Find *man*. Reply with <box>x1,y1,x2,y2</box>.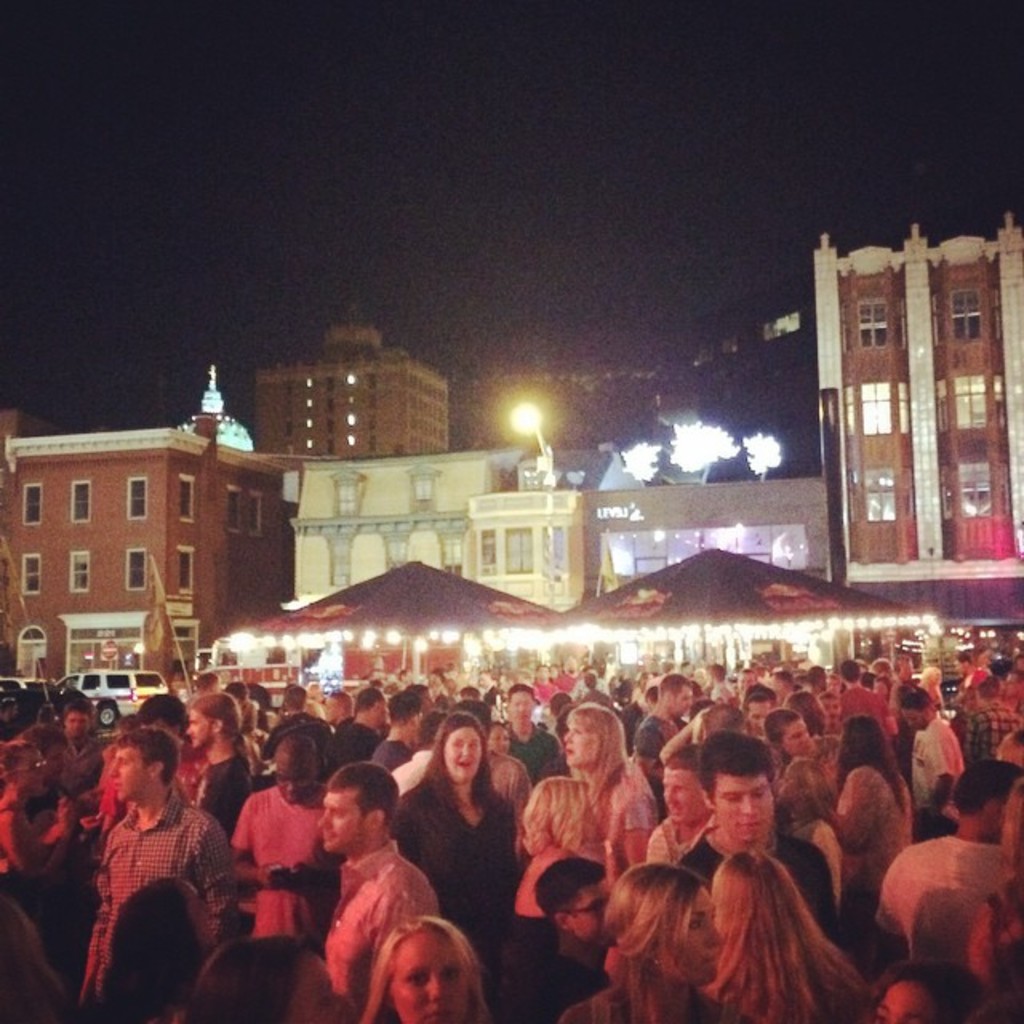
<box>182,694,258,838</box>.
